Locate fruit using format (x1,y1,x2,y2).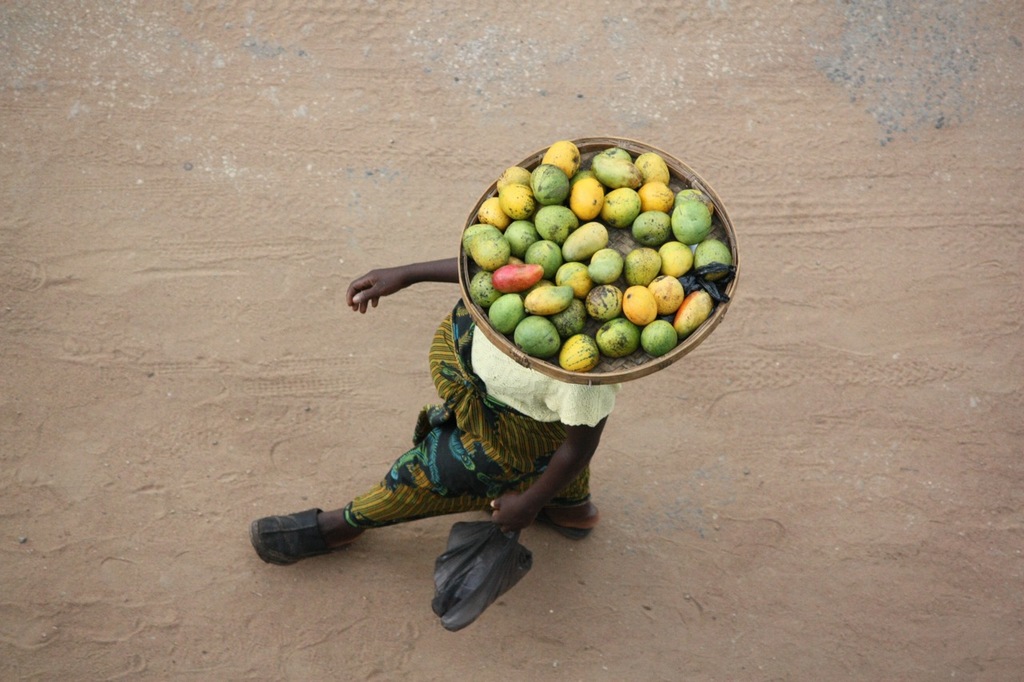
(562,221,607,262).
